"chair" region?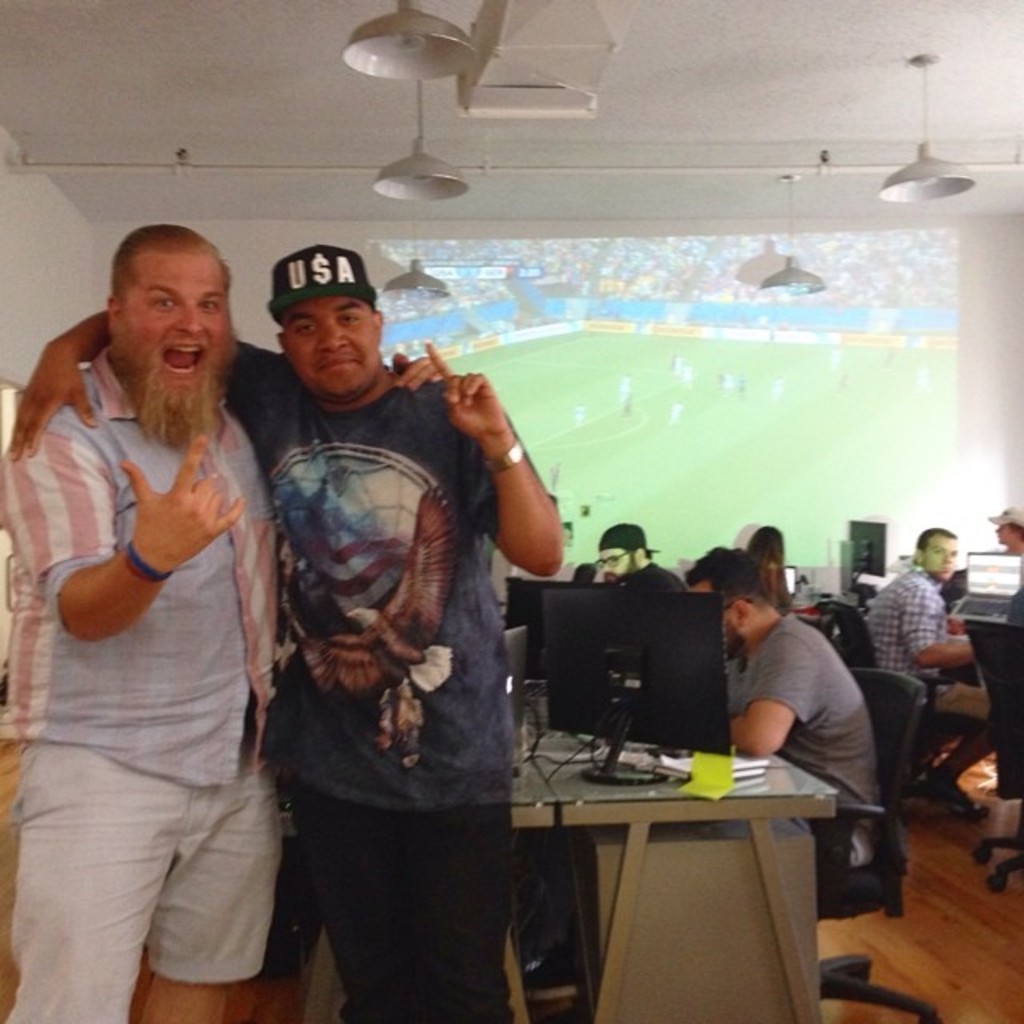
BBox(821, 595, 963, 816)
